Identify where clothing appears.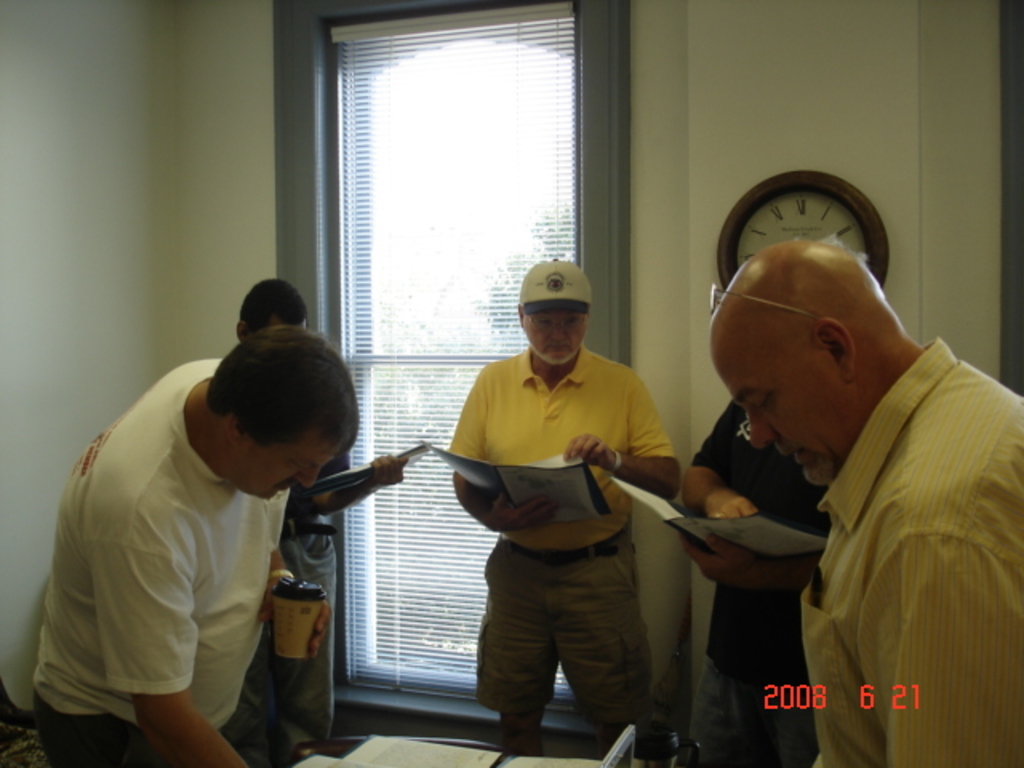
Appears at select_region(698, 394, 837, 766).
